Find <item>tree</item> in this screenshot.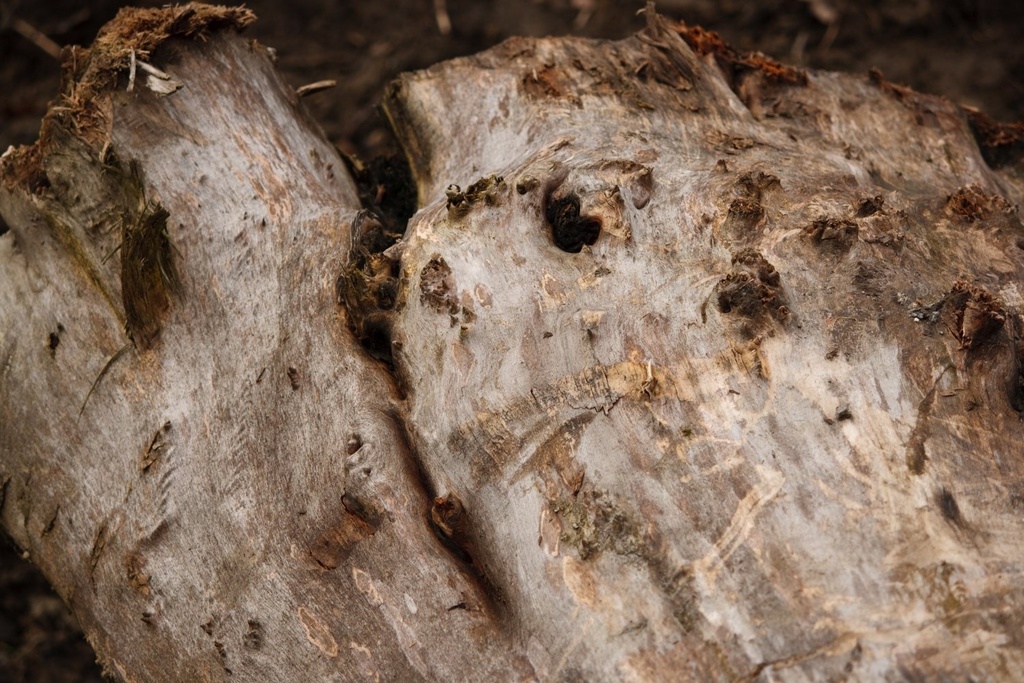
The bounding box for <item>tree</item> is [0,0,1023,682].
